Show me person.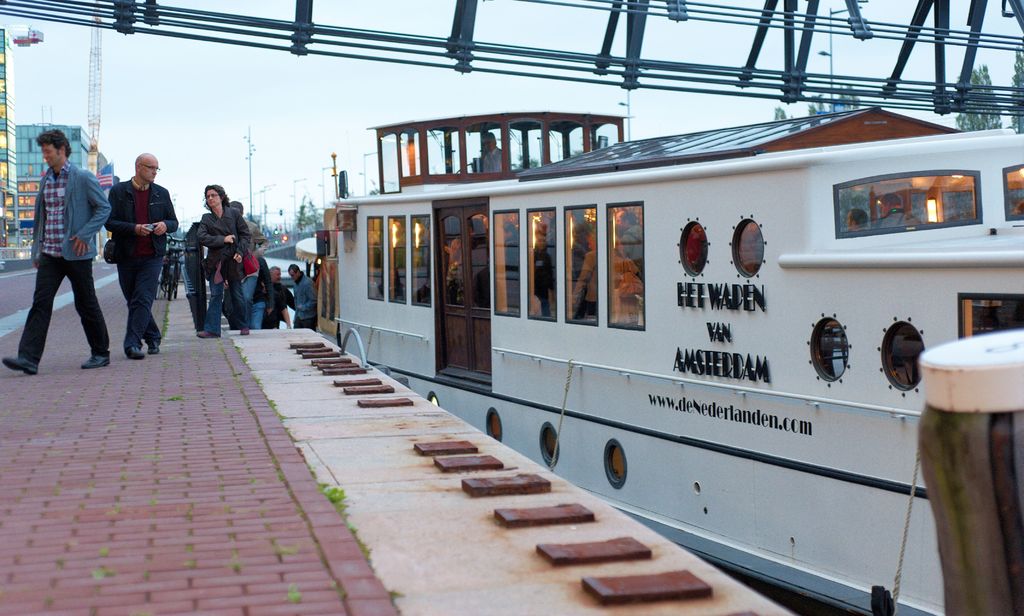
person is here: BBox(100, 149, 183, 362).
